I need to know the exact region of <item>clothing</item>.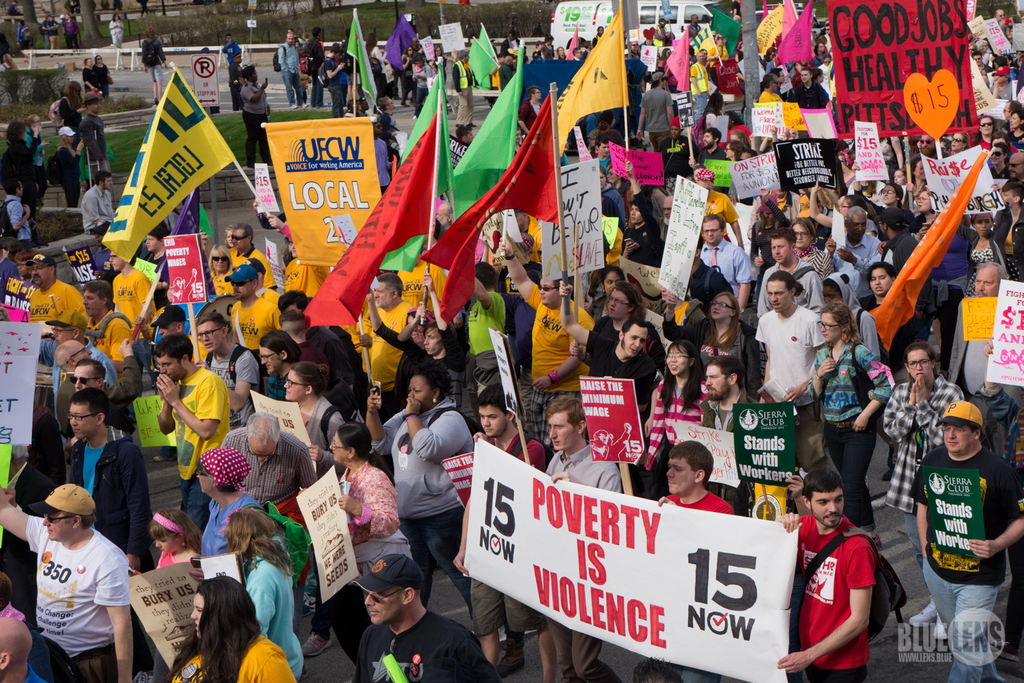
Region: bbox(532, 51, 539, 61).
